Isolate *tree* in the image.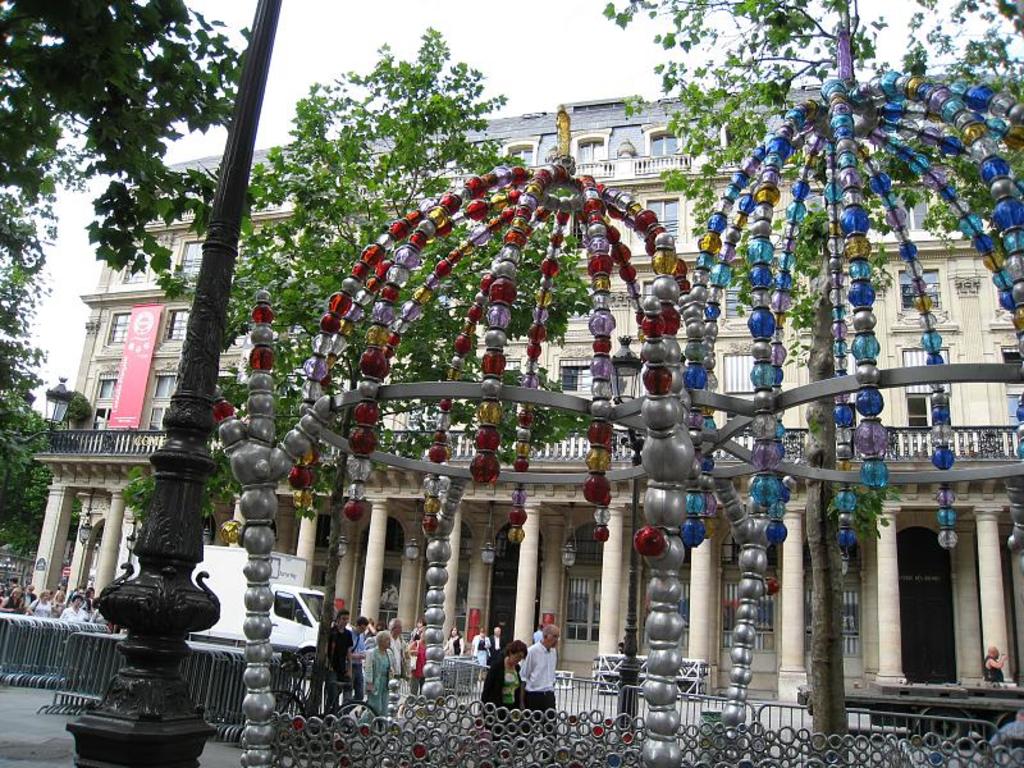
Isolated region: (600, 0, 1023, 767).
